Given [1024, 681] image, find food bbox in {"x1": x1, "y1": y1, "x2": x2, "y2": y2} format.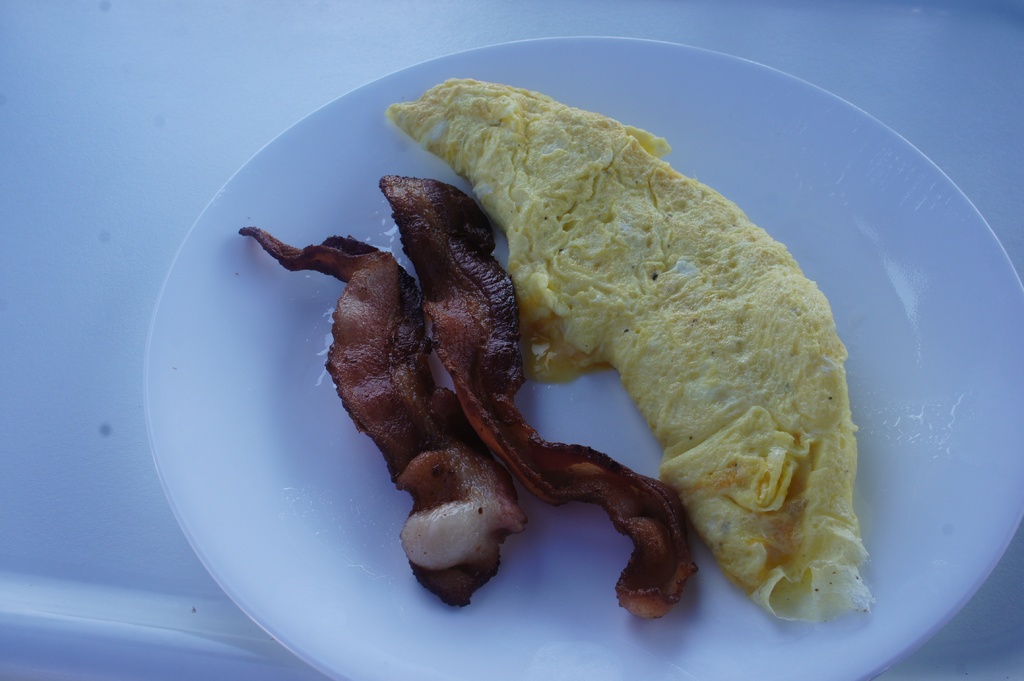
{"x1": 379, "y1": 170, "x2": 699, "y2": 623}.
